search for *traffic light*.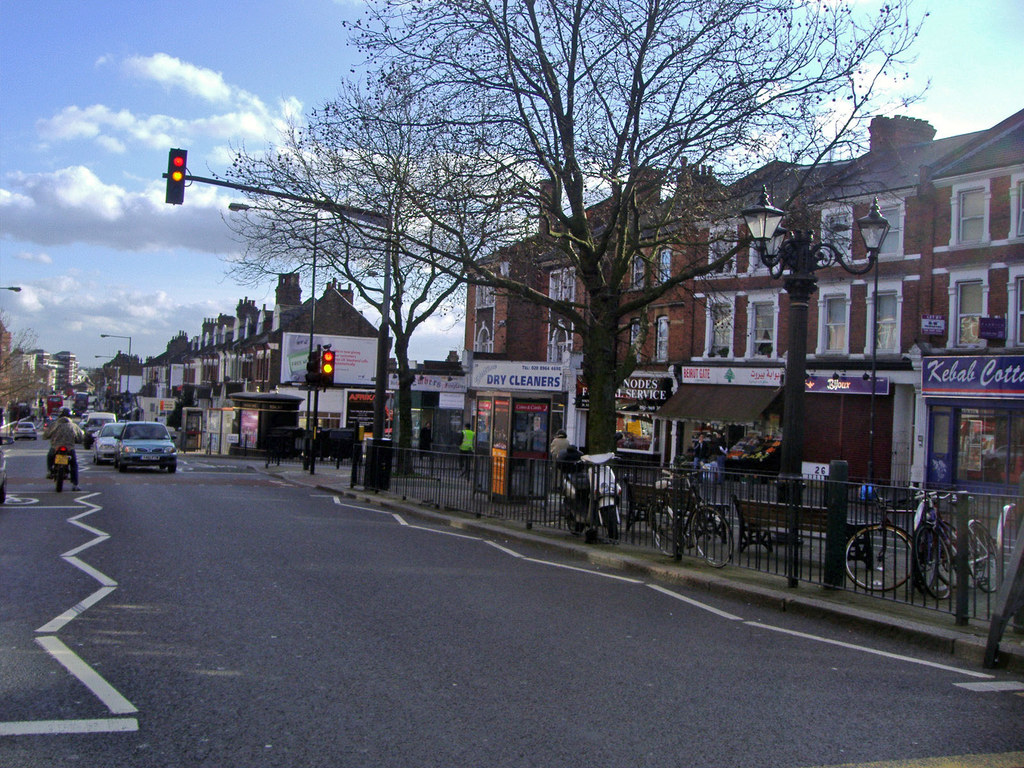
Found at pyautogui.locateOnScreen(304, 350, 320, 385).
